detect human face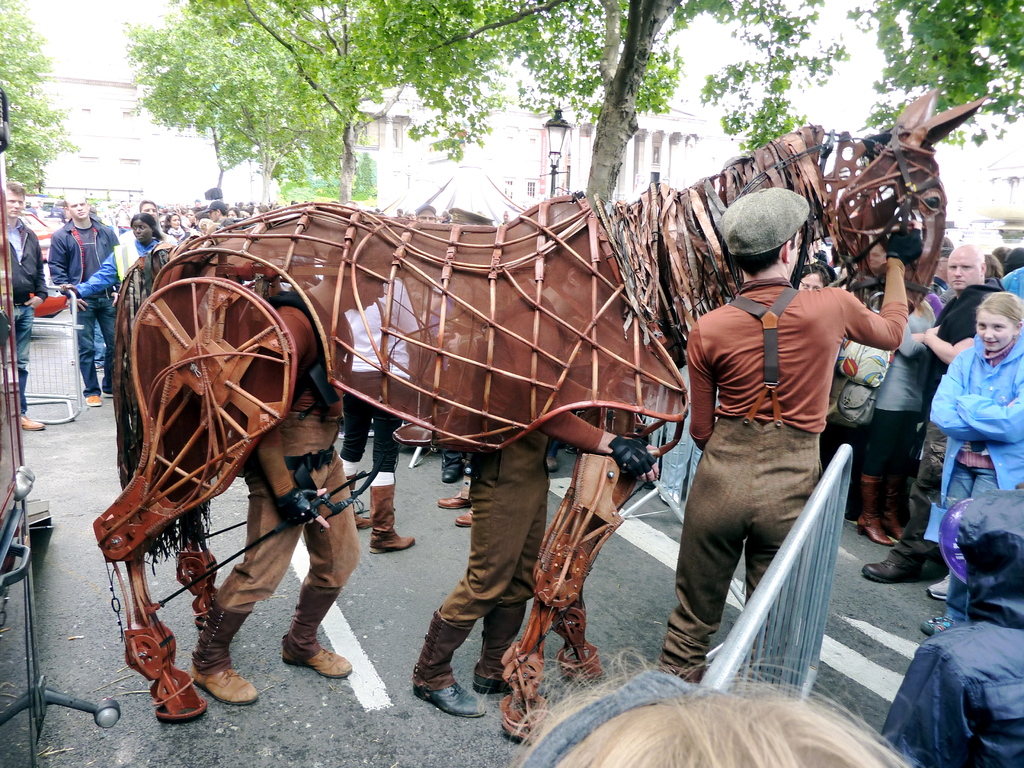
x1=68 y1=196 x2=87 y2=223
